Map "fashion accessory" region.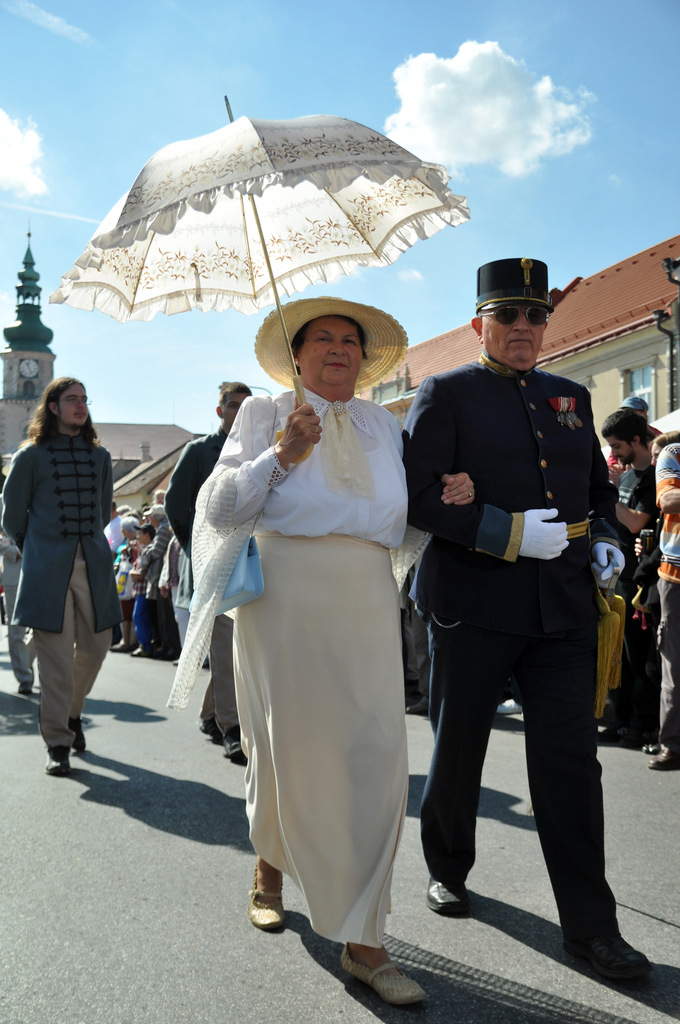
Mapped to [left=337, top=941, right=427, bottom=1006].
